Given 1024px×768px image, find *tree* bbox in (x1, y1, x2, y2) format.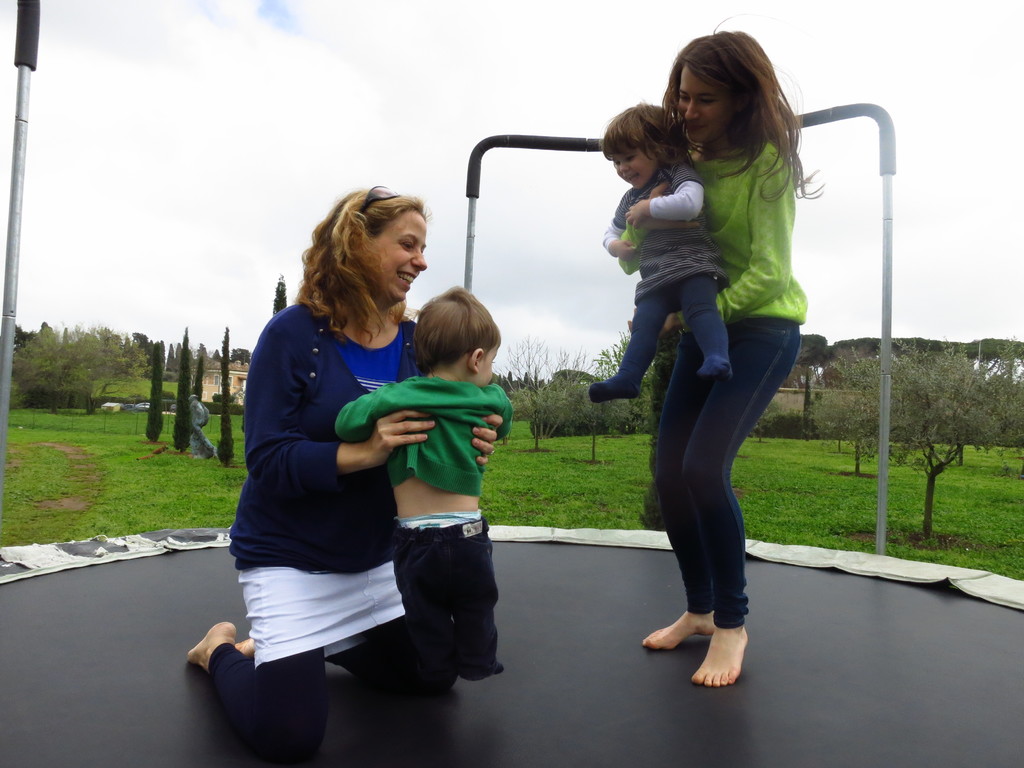
(241, 273, 289, 434).
